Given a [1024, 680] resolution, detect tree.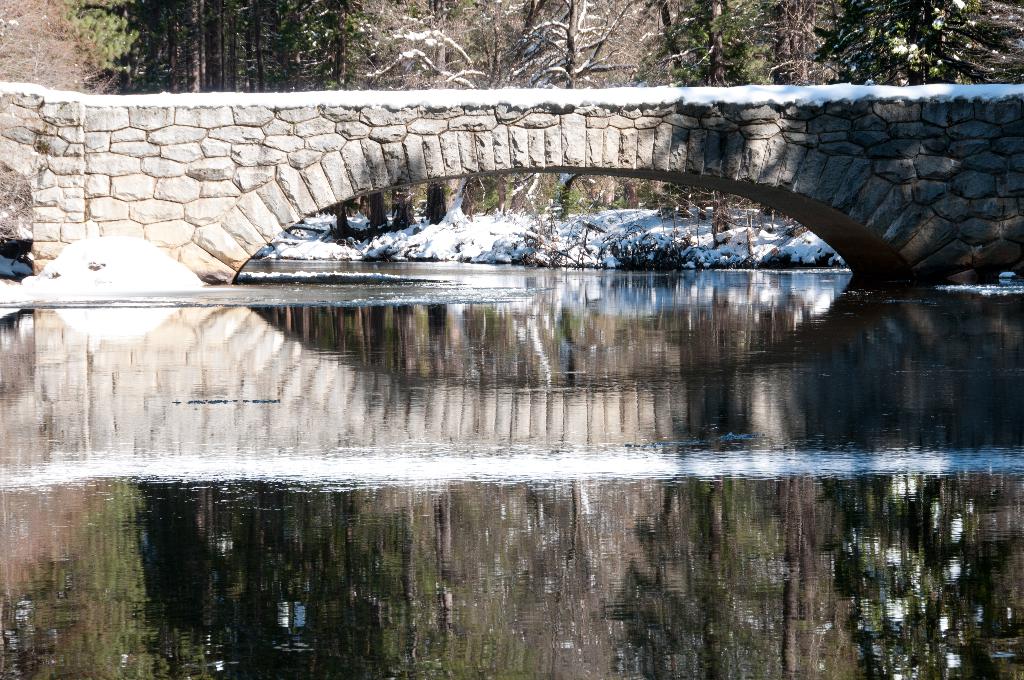
left=59, top=0, right=209, bottom=92.
